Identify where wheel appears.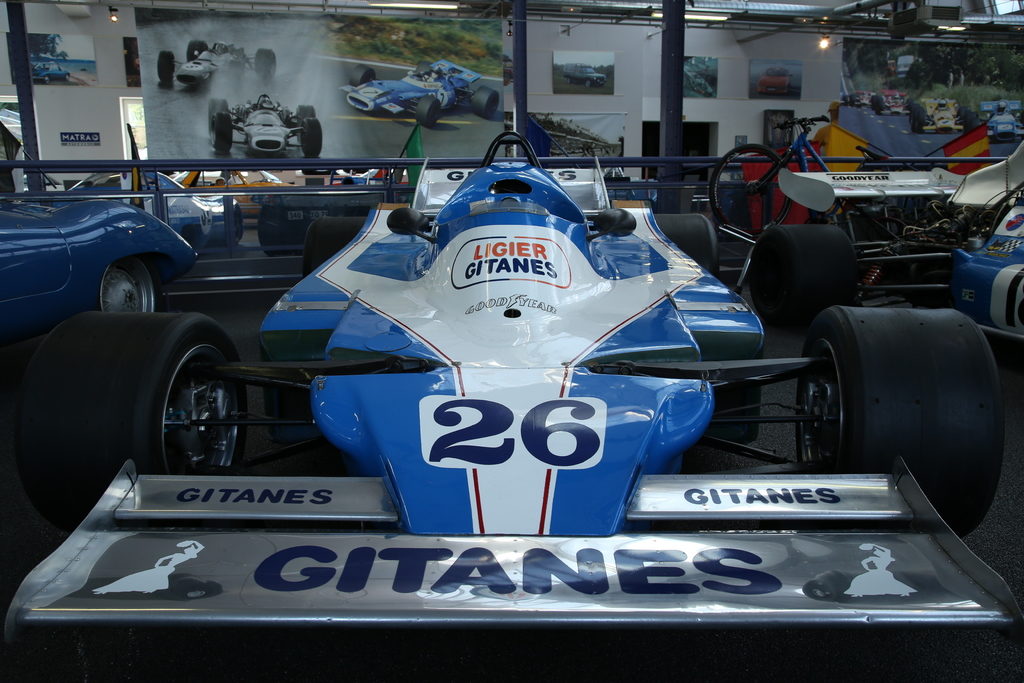
Appears at detection(296, 117, 326, 156).
